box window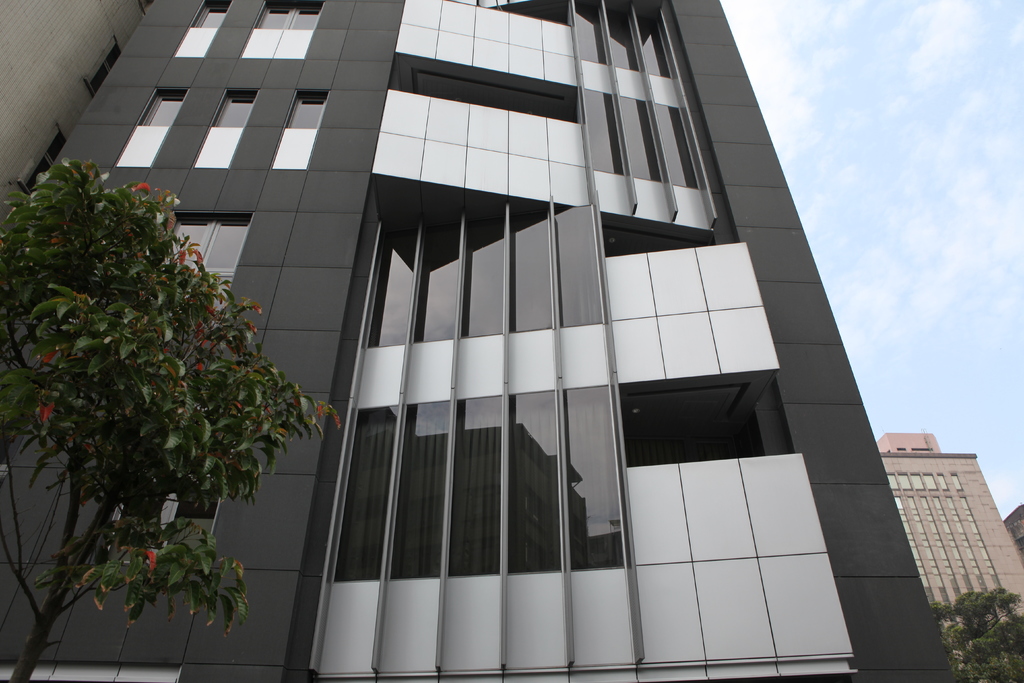
280 86 328 131
